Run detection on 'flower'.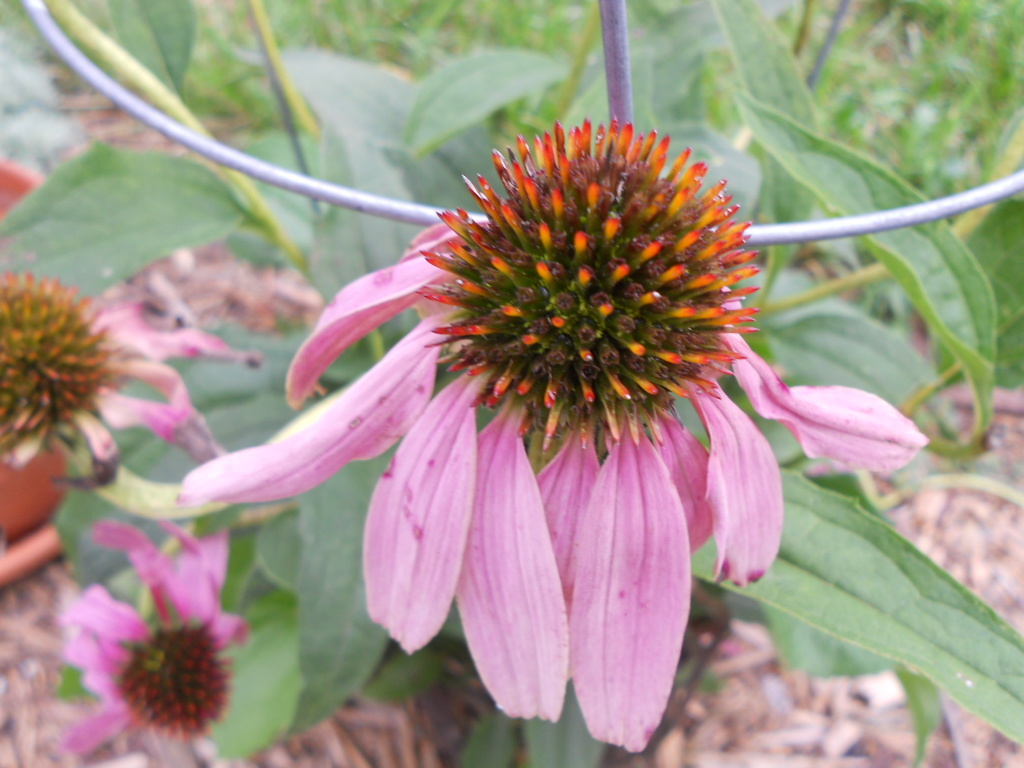
Result: [x1=0, y1=269, x2=261, y2=489].
